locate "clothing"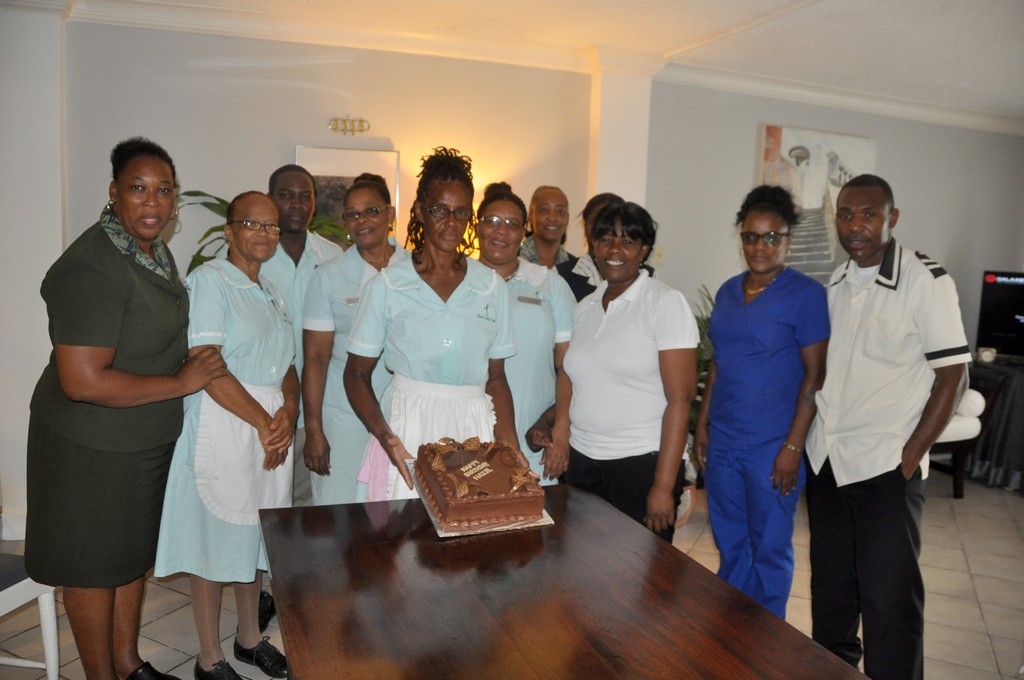
[x1=300, y1=232, x2=404, y2=508]
